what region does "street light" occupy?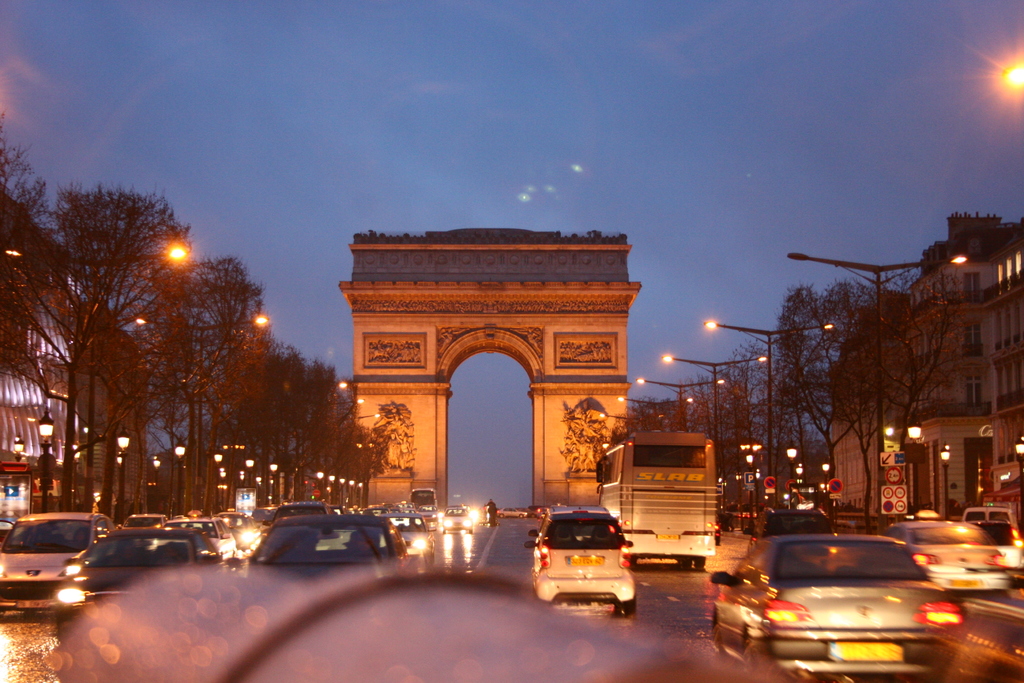
x1=941 y1=444 x2=954 y2=516.
